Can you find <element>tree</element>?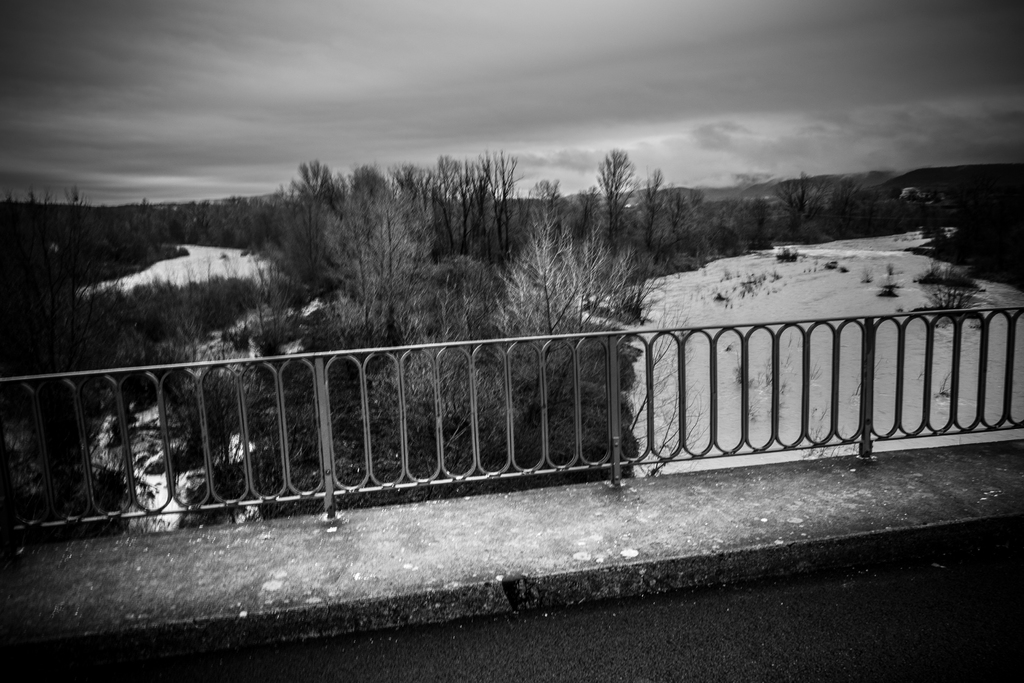
Yes, bounding box: [left=636, top=168, right=664, bottom=258].
